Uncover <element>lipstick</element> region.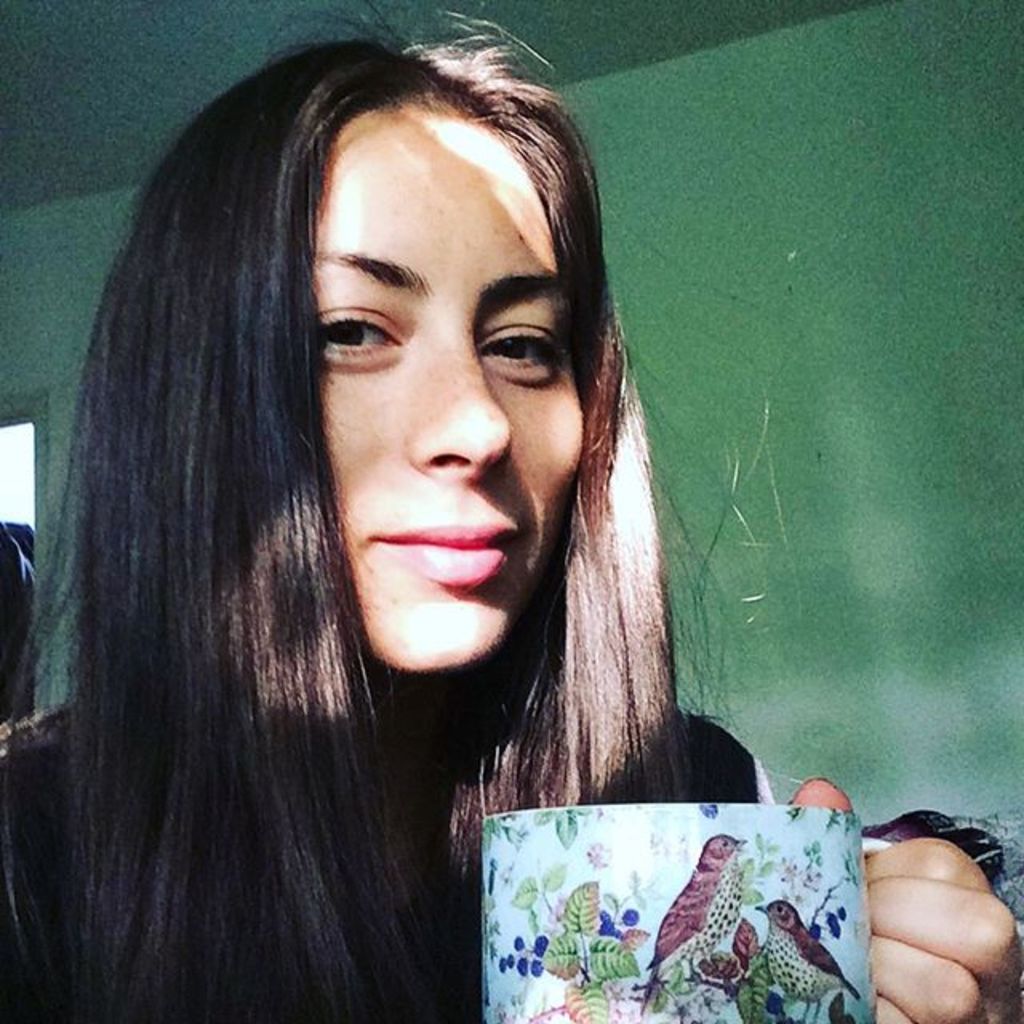
Uncovered: (370, 523, 515, 586).
